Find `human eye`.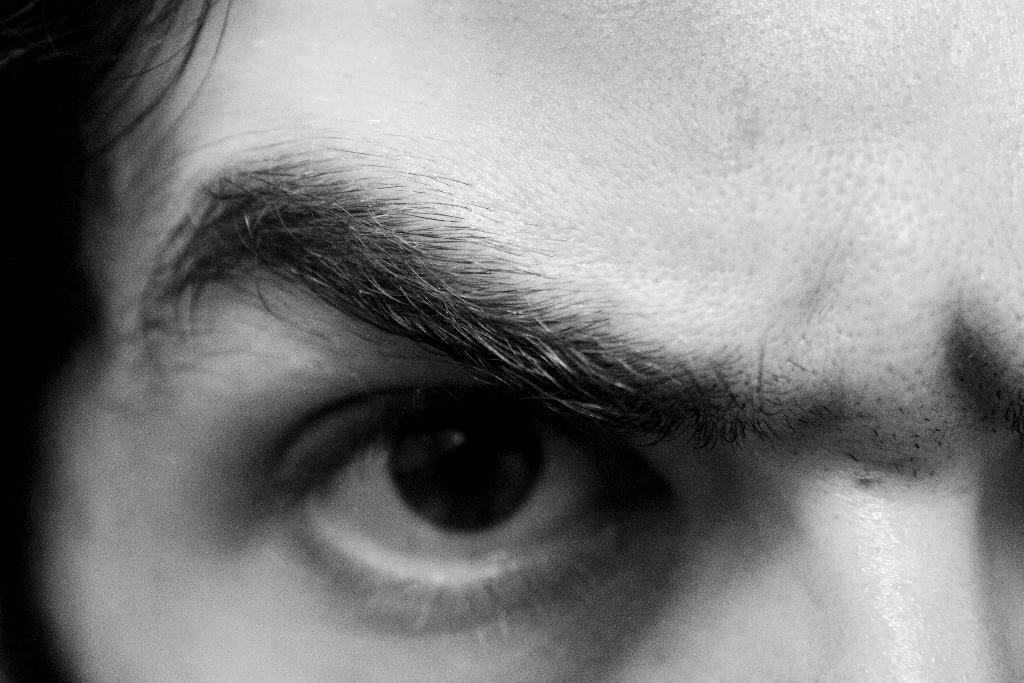
[x1=207, y1=349, x2=764, y2=598].
